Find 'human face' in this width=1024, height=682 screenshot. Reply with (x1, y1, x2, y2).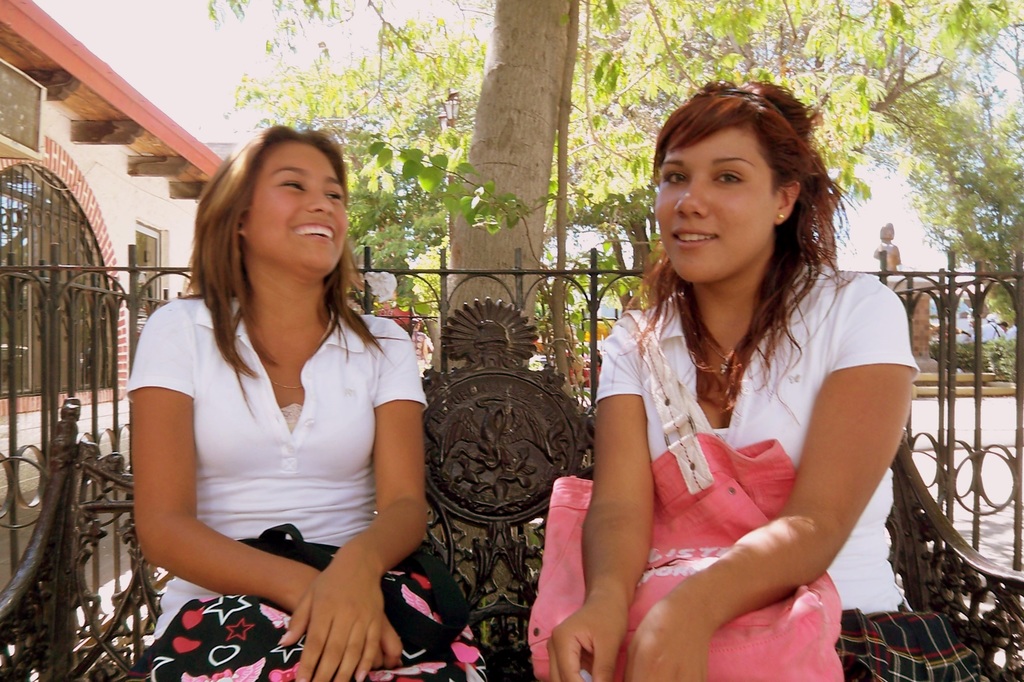
(243, 143, 348, 283).
